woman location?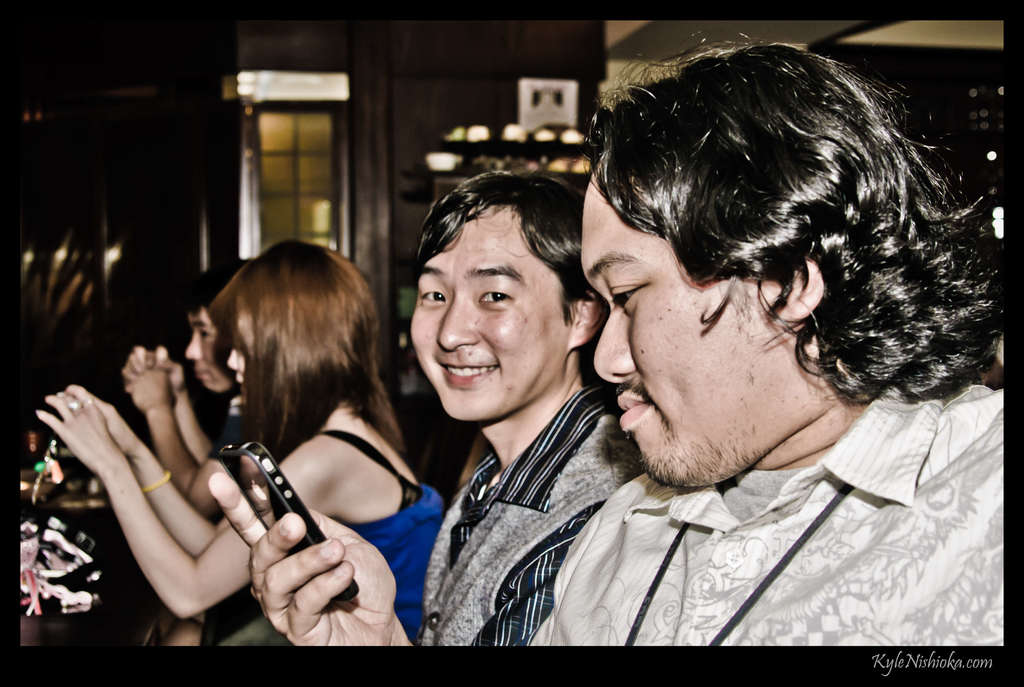
{"left": 124, "top": 255, "right": 255, "bottom": 517}
